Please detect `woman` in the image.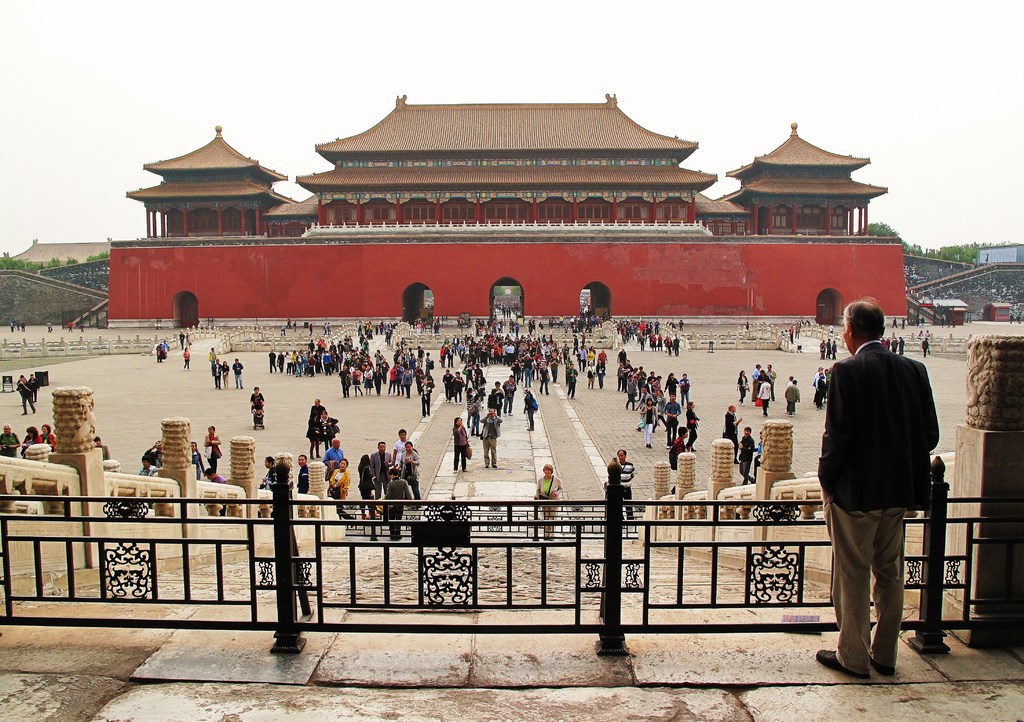
[left=450, top=415, right=472, bottom=474].
